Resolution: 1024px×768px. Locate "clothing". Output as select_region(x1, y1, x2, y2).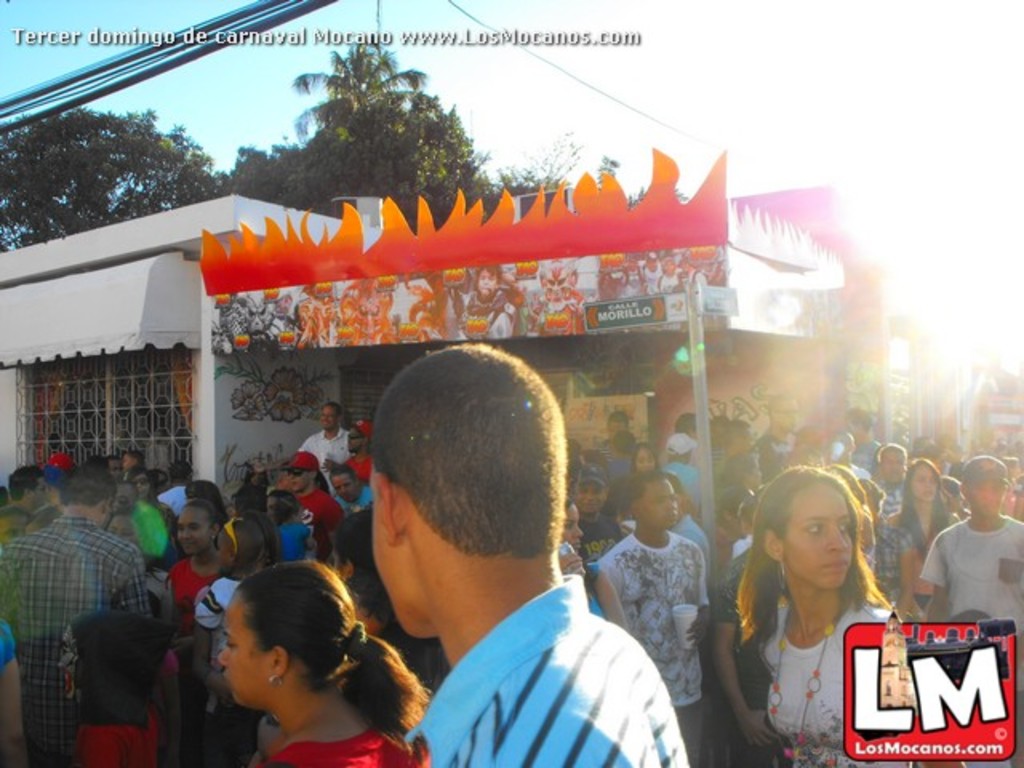
select_region(926, 523, 1022, 766).
